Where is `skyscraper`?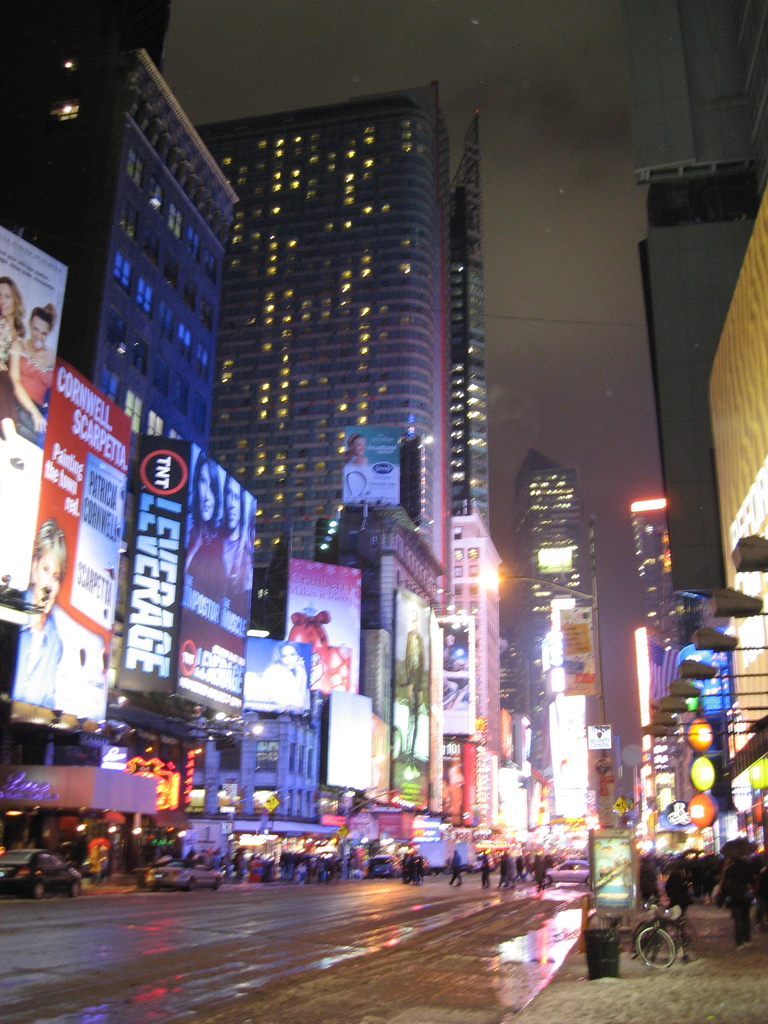
{"x1": 182, "y1": 70, "x2": 472, "y2": 581}.
